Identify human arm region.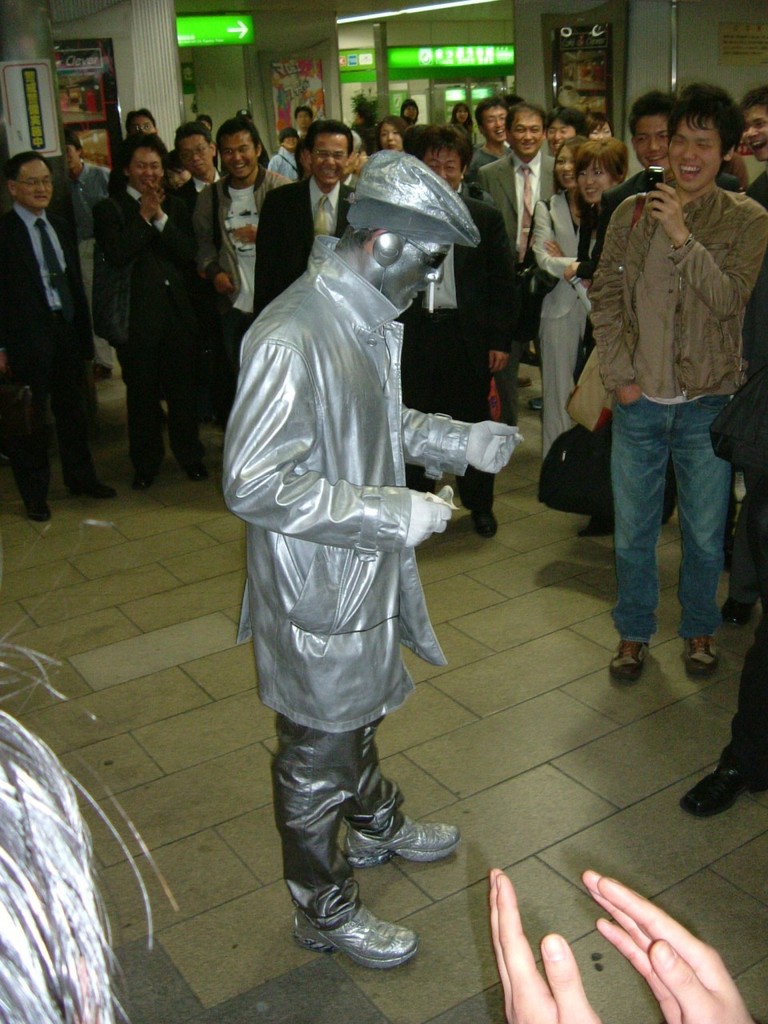
Region: 493 858 597 1015.
